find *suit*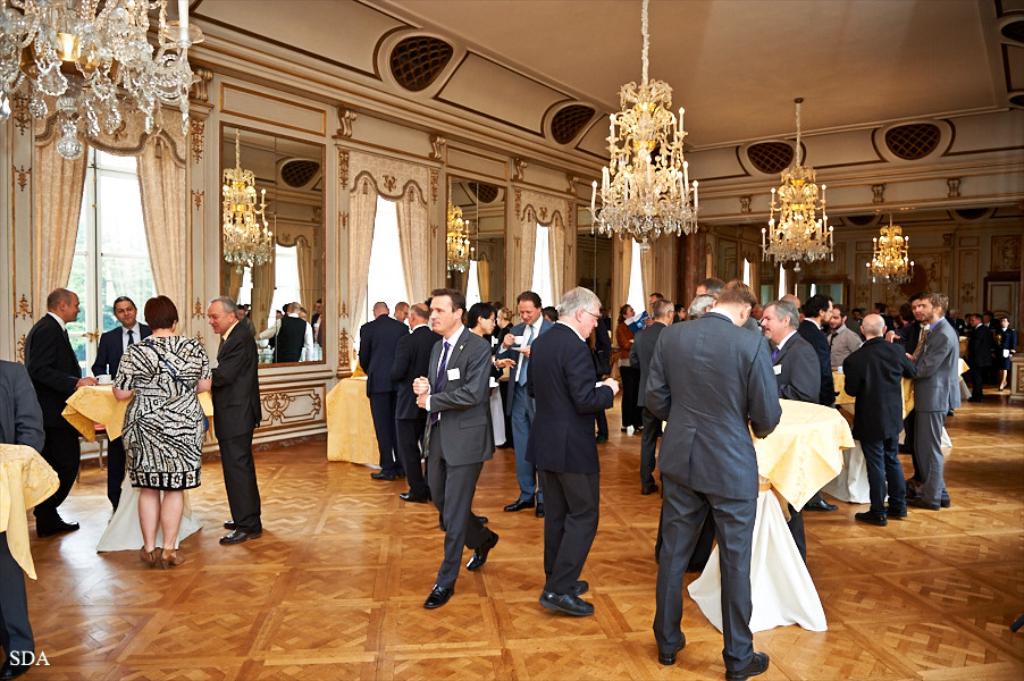
Rect(629, 320, 674, 477)
